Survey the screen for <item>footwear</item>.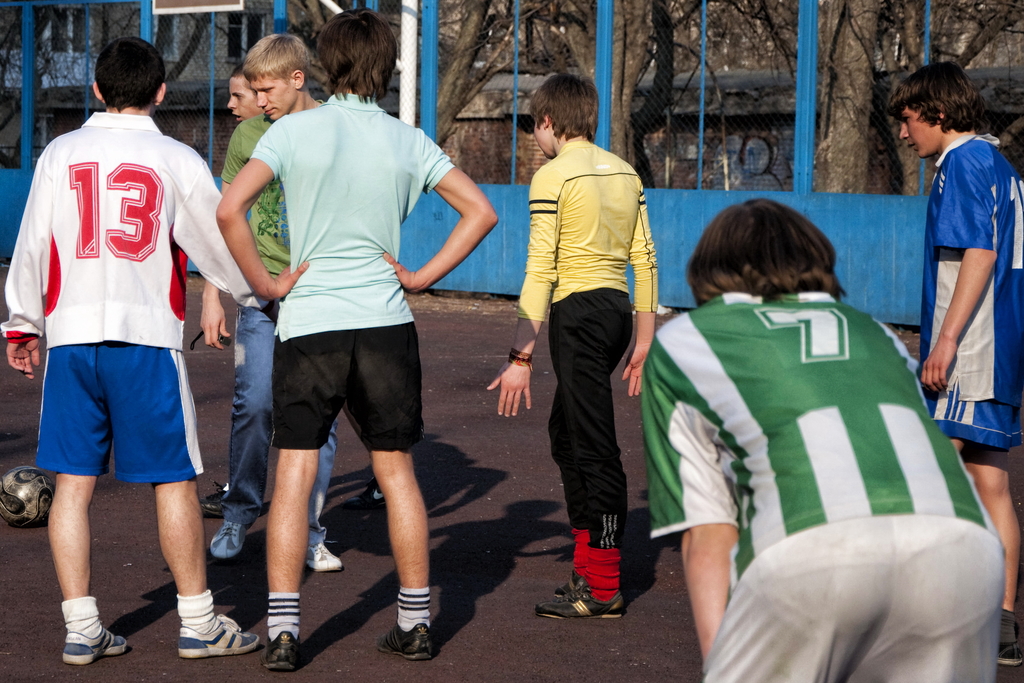
Survey found: x1=996, y1=643, x2=1023, y2=670.
